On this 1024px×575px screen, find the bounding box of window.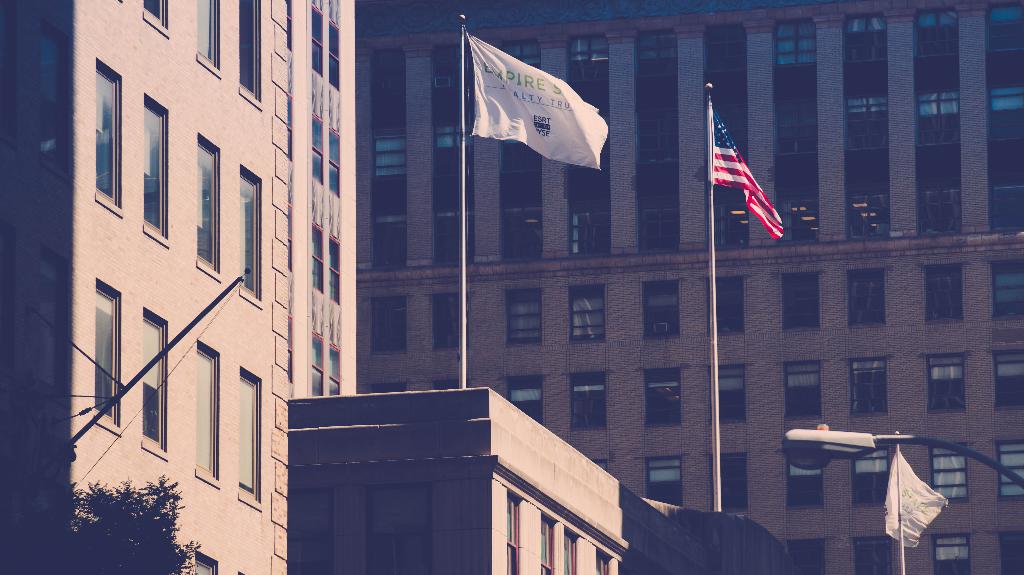
Bounding box: region(139, 0, 169, 30).
